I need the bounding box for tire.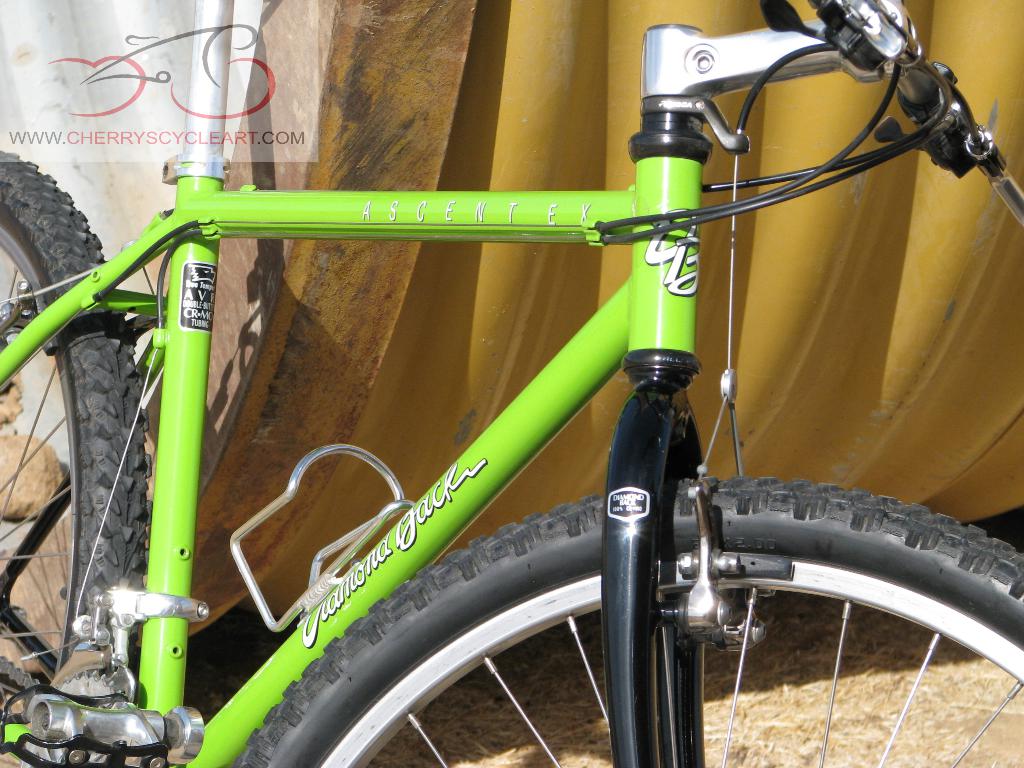
Here it is: box=[0, 148, 152, 767].
